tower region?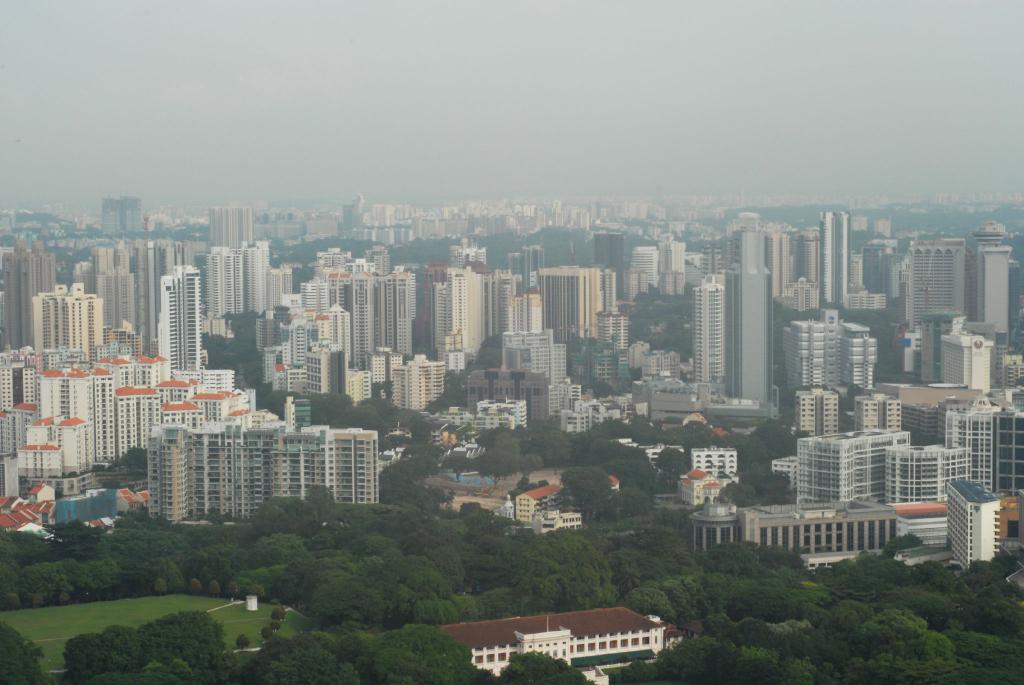
detection(163, 264, 200, 375)
